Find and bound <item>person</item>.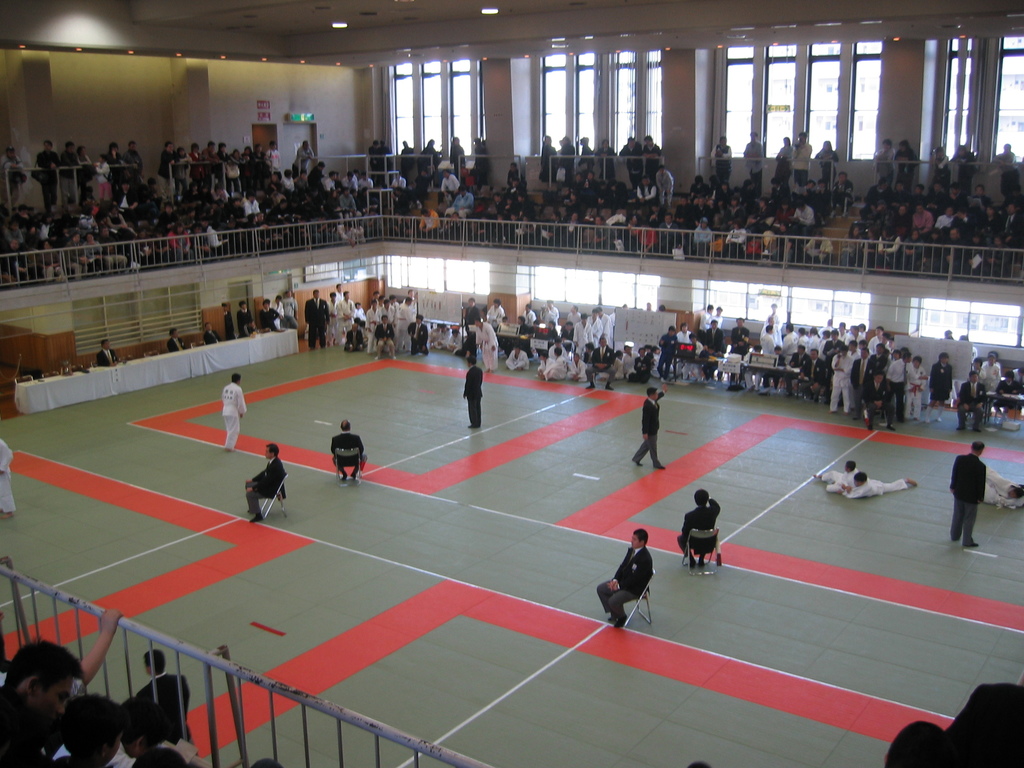
Bound: 307, 293, 335, 346.
